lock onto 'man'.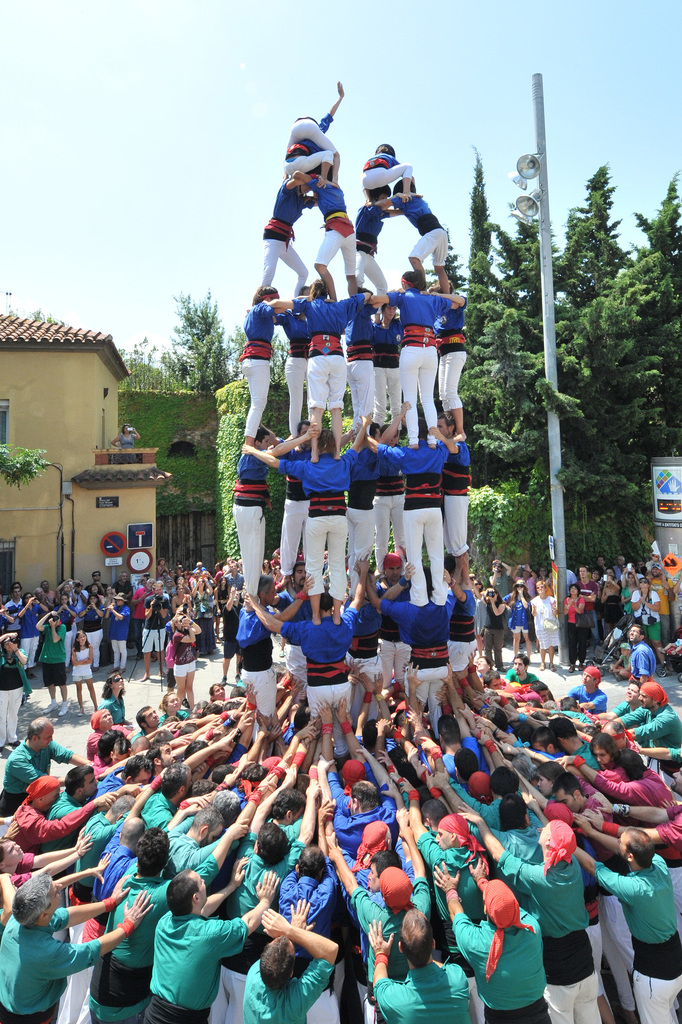
Locked: bbox=[316, 700, 370, 790].
